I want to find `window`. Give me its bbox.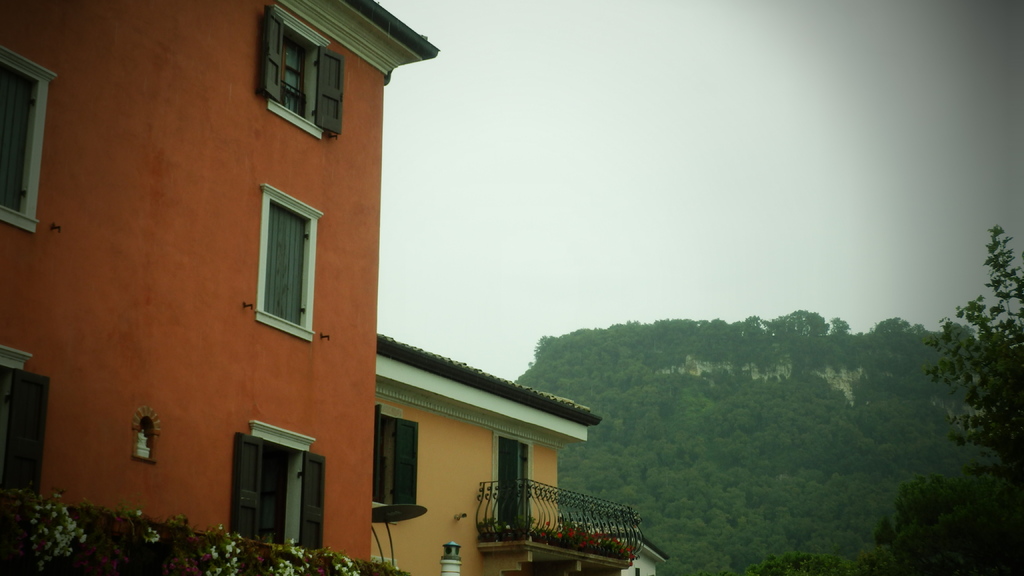
select_region(496, 429, 531, 530).
